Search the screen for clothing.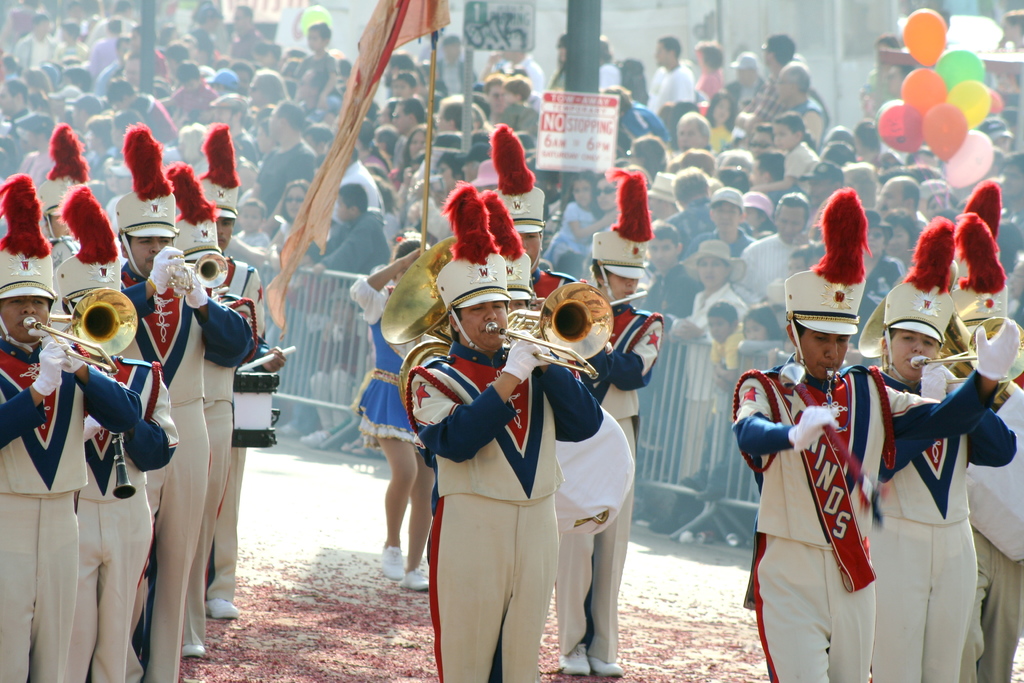
Found at [left=182, top=290, right=255, bottom=645].
